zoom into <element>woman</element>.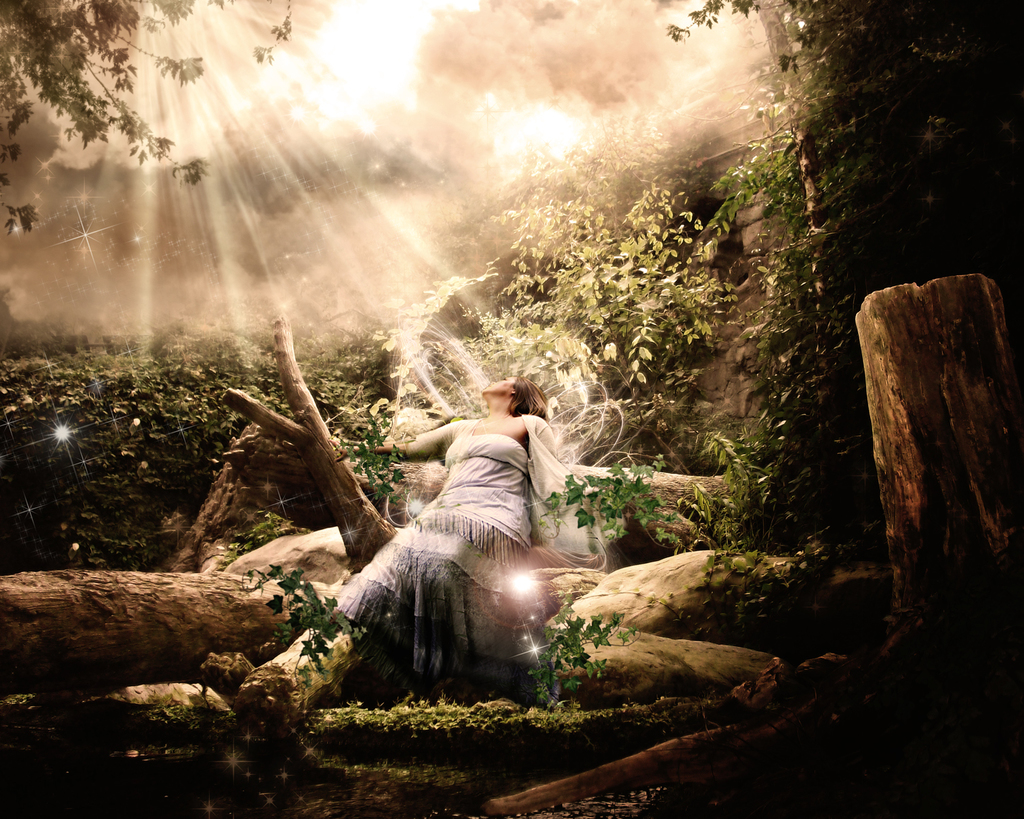
Zoom target: pyautogui.locateOnScreen(362, 351, 569, 641).
